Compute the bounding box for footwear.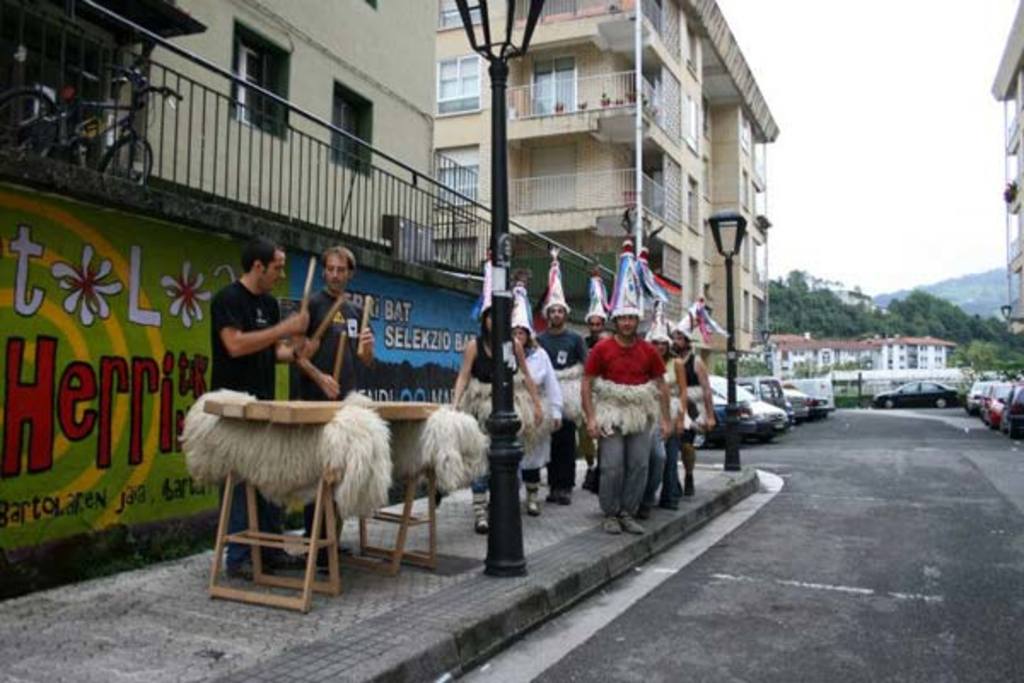
[left=474, top=492, right=488, bottom=533].
